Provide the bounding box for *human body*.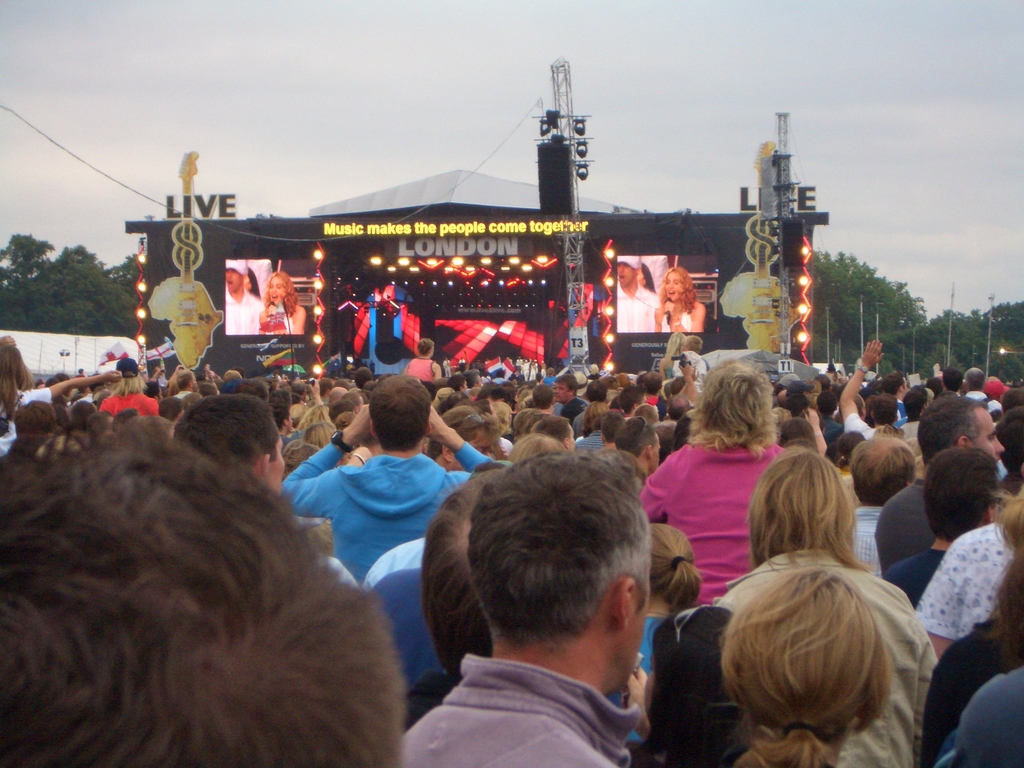
<region>98, 389, 157, 421</region>.
